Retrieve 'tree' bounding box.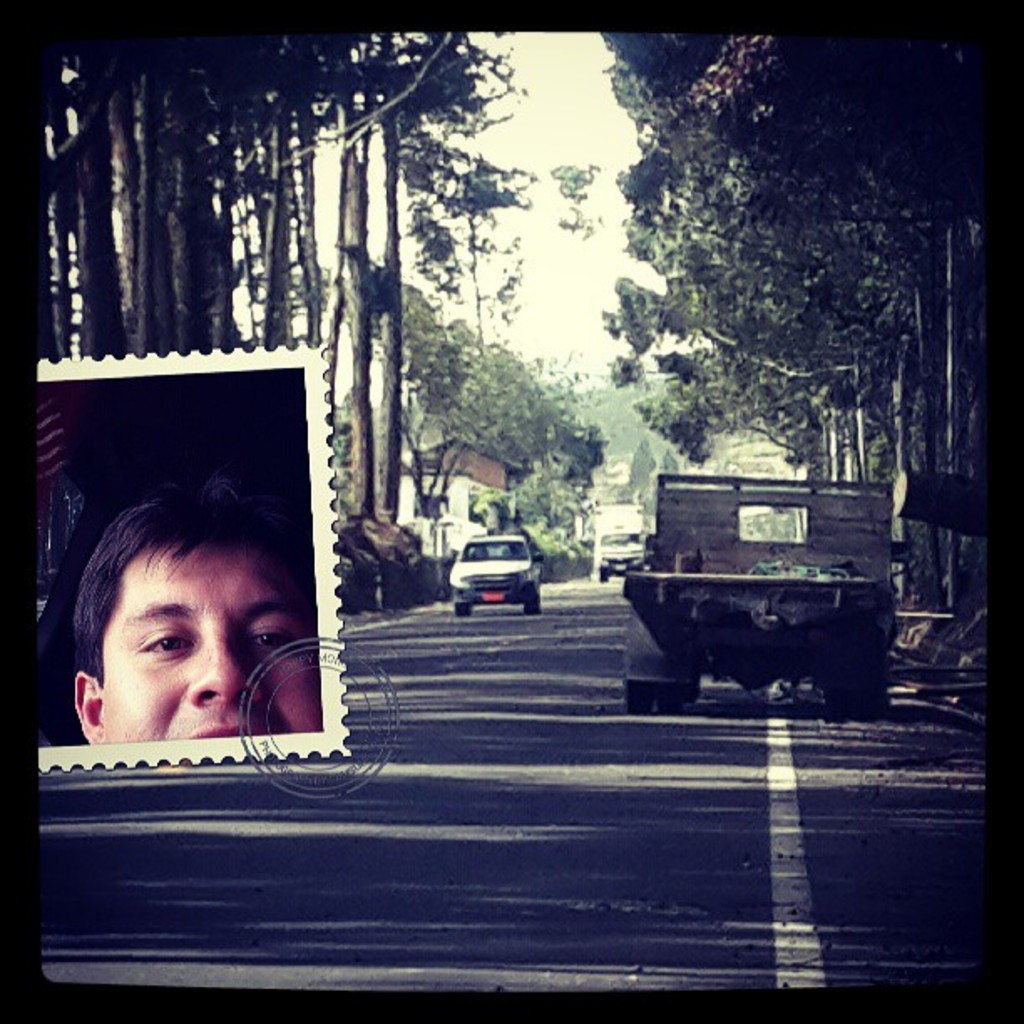
Bounding box: left=10, top=15, right=540, bottom=637.
